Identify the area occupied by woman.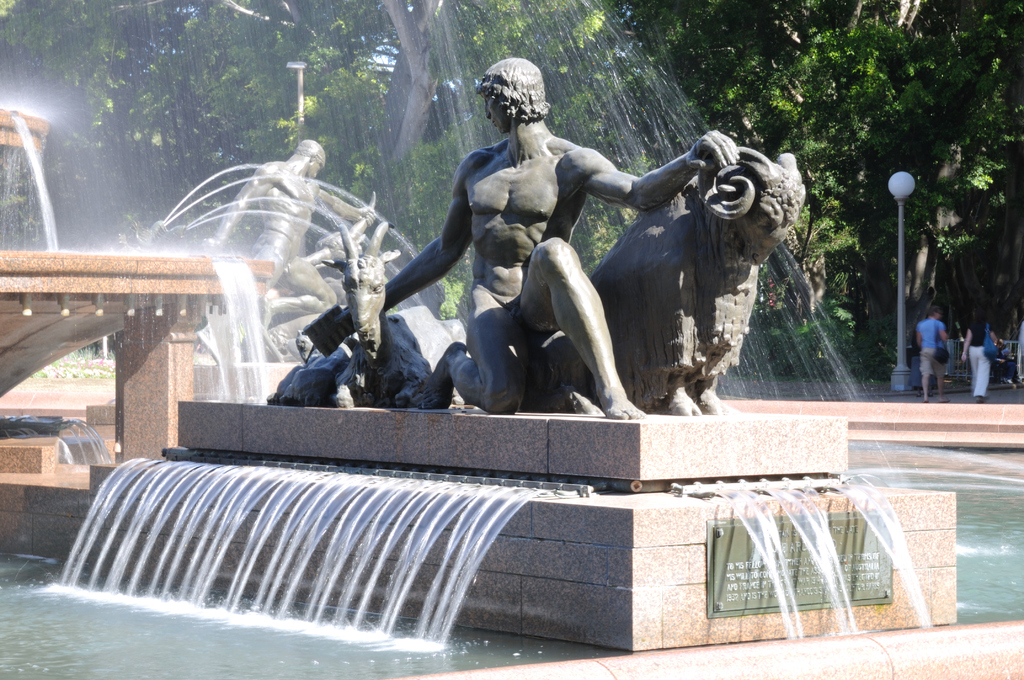
Area: bbox(965, 308, 998, 404).
